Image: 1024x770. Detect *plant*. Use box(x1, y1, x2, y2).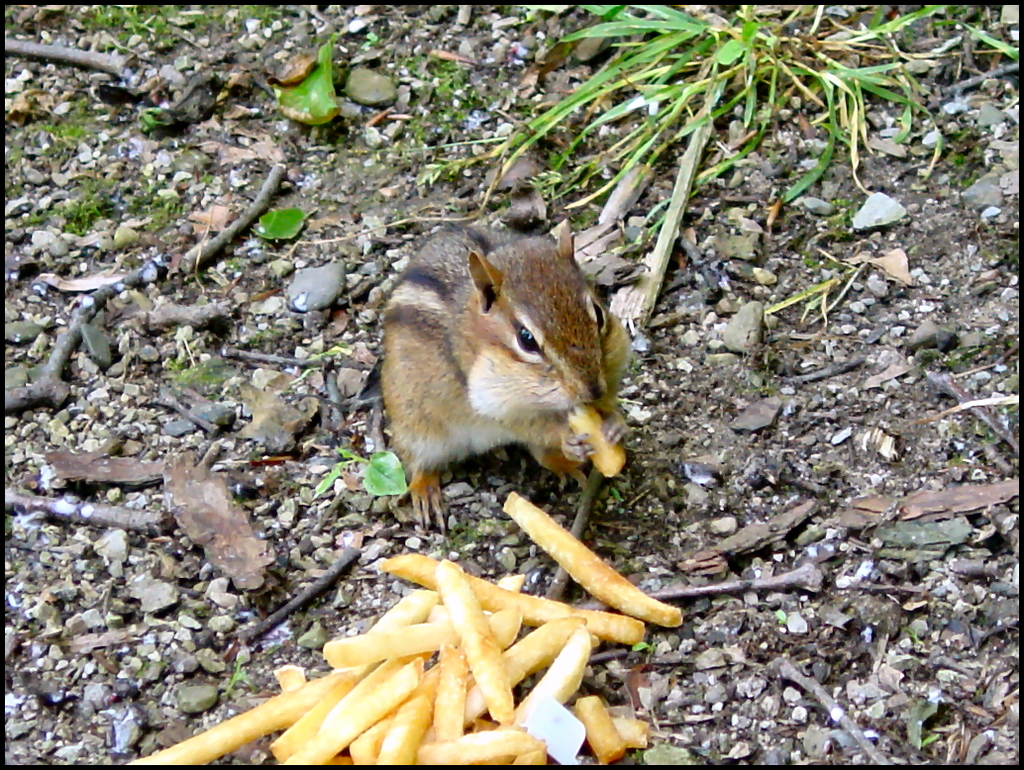
box(223, 645, 247, 694).
